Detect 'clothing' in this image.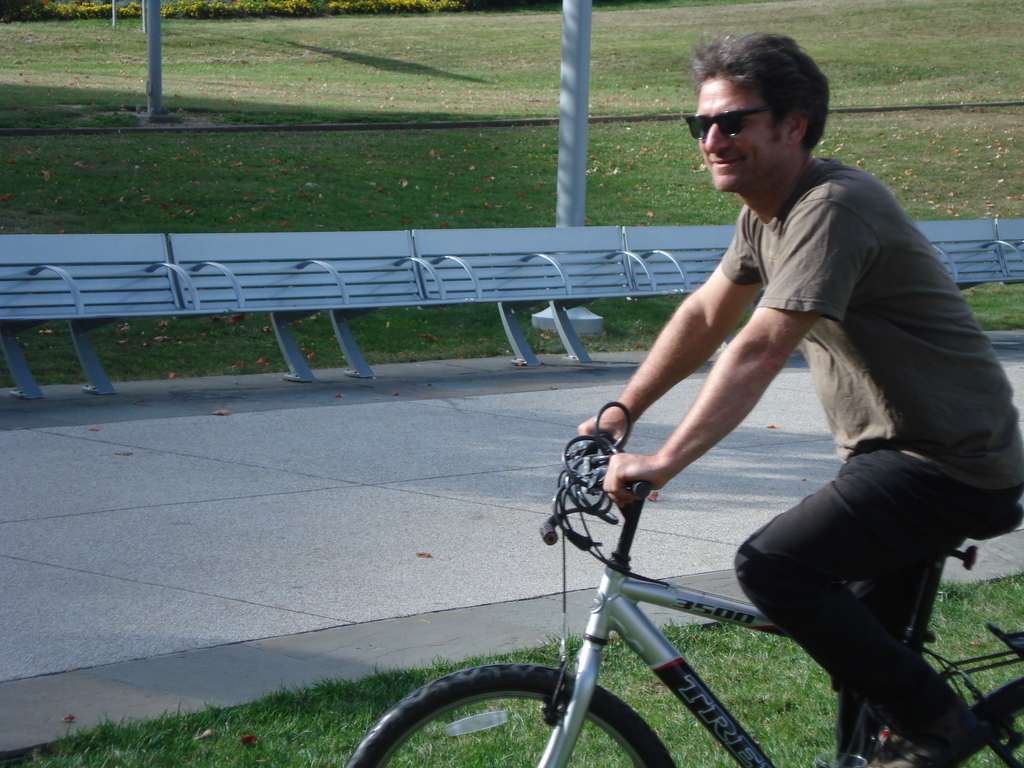
Detection: pyautogui.locateOnScreen(711, 158, 1023, 767).
